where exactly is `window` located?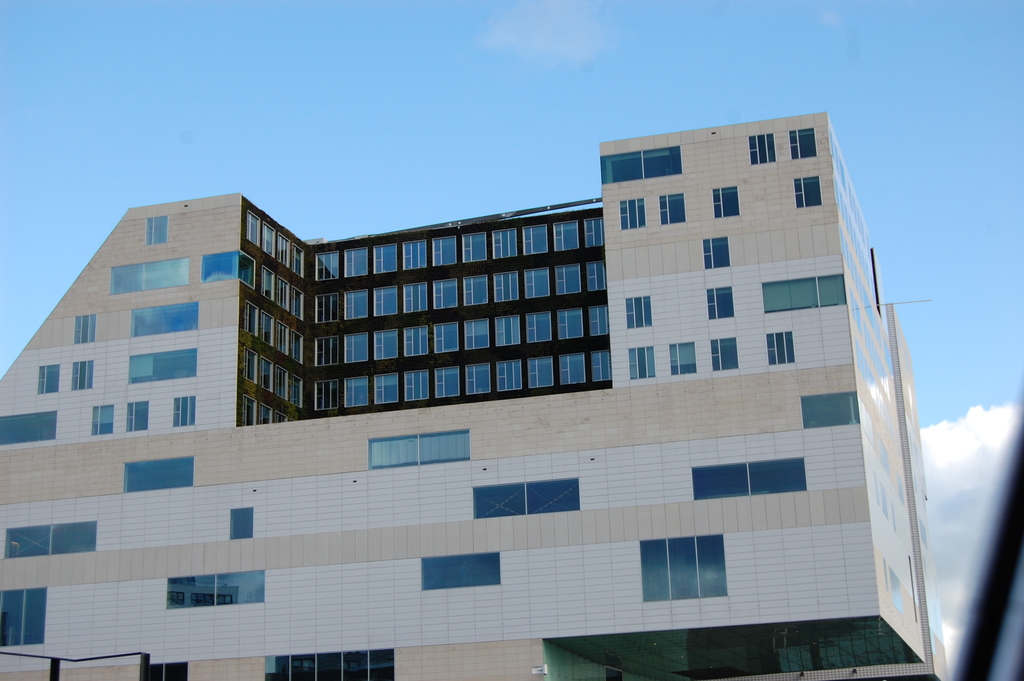
Its bounding box is l=401, t=241, r=426, b=271.
